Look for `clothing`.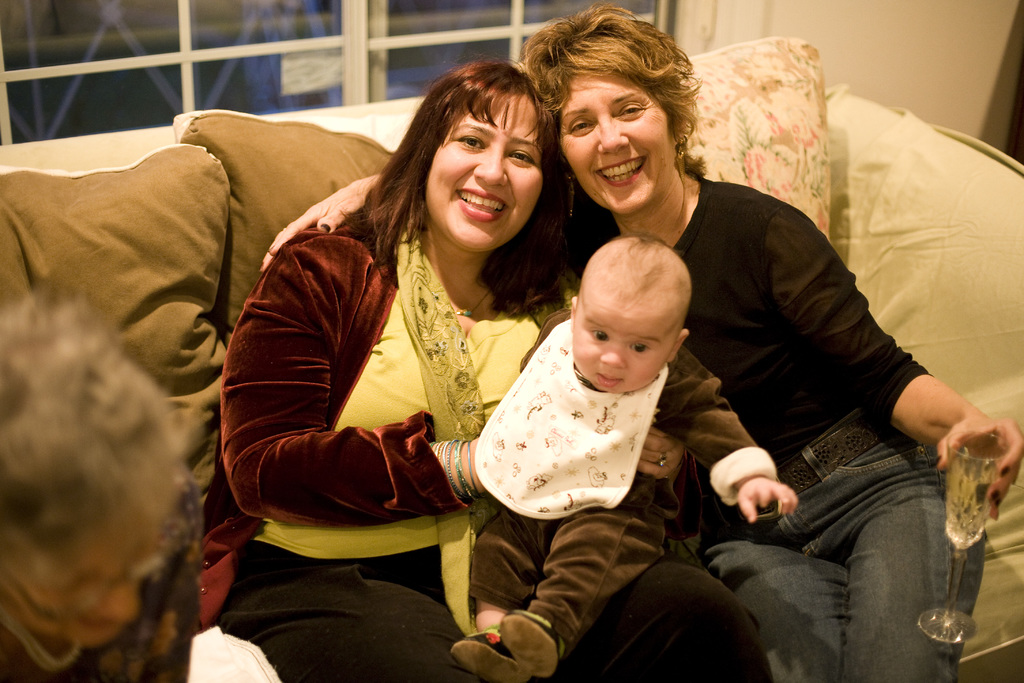
Found: region(563, 174, 989, 681).
